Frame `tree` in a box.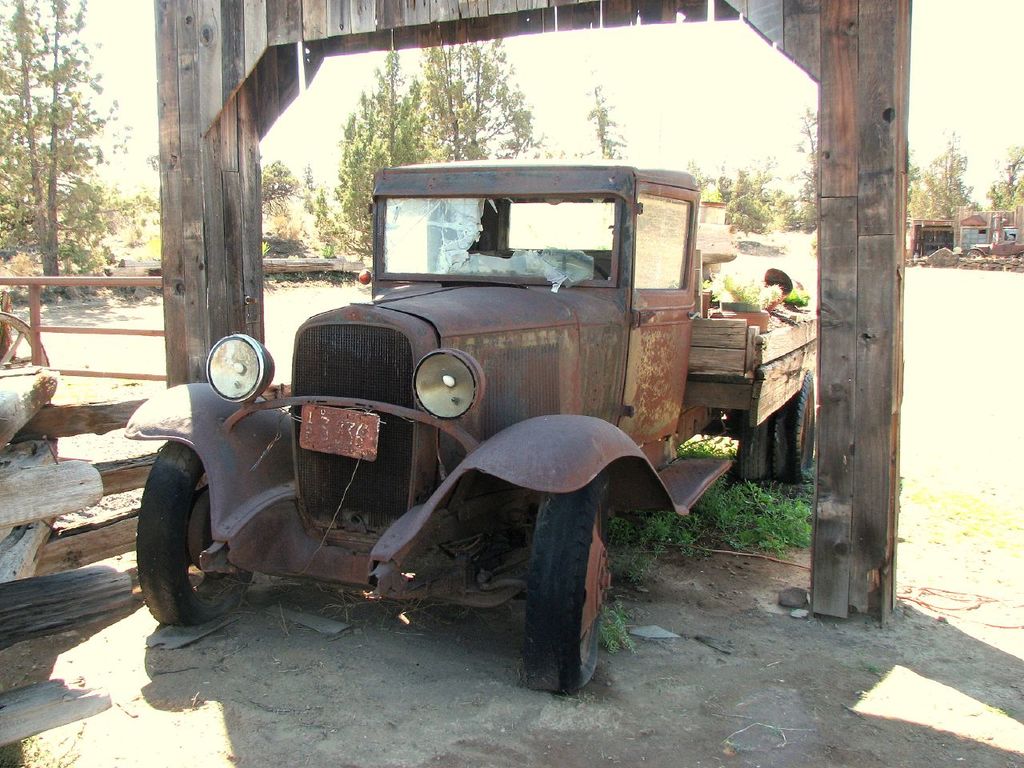
[x1=325, y1=46, x2=455, y2=262].
